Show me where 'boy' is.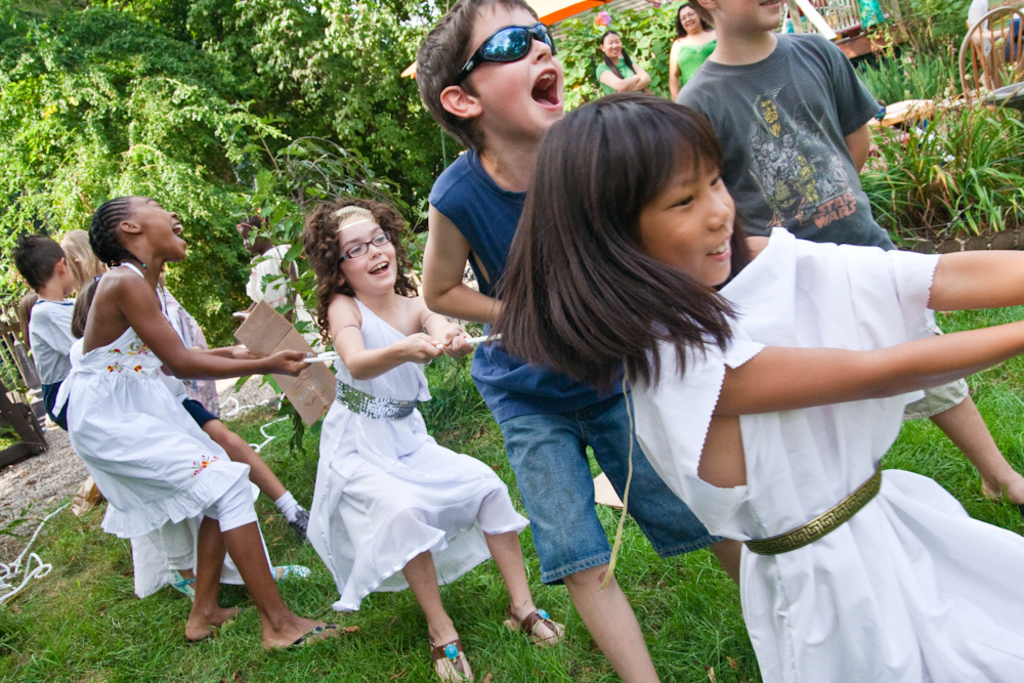
'boy' is at crop(19, 234, 86, 411).
